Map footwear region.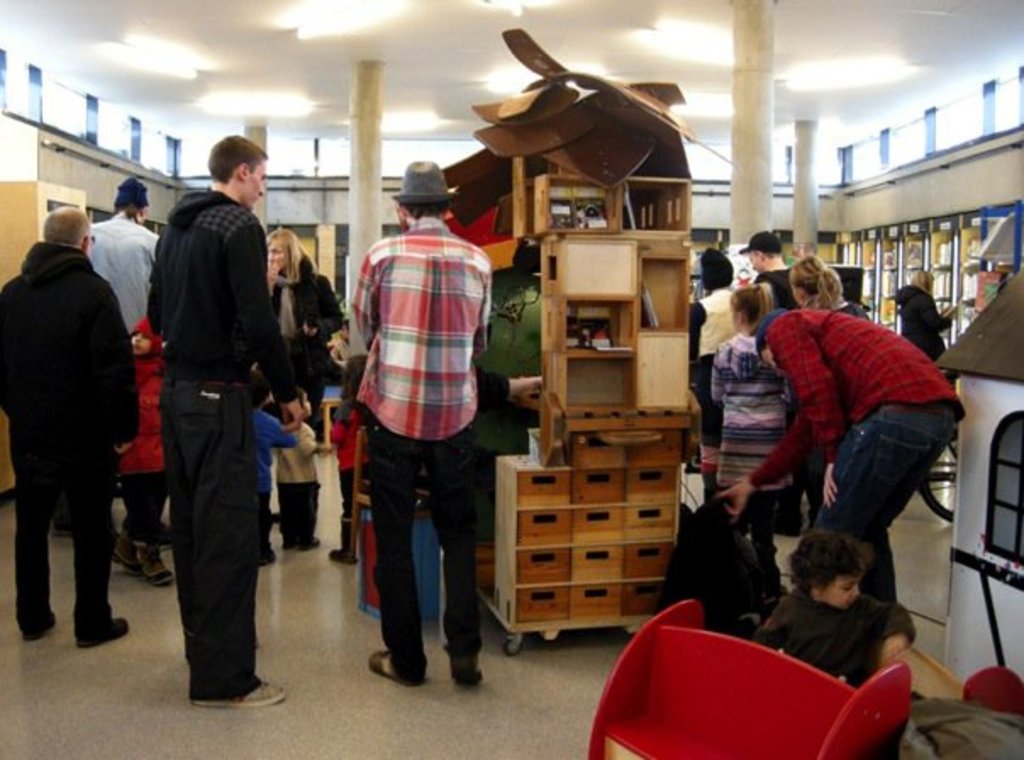
Mapped to left=181, top=679, right=280, bottom=706.
